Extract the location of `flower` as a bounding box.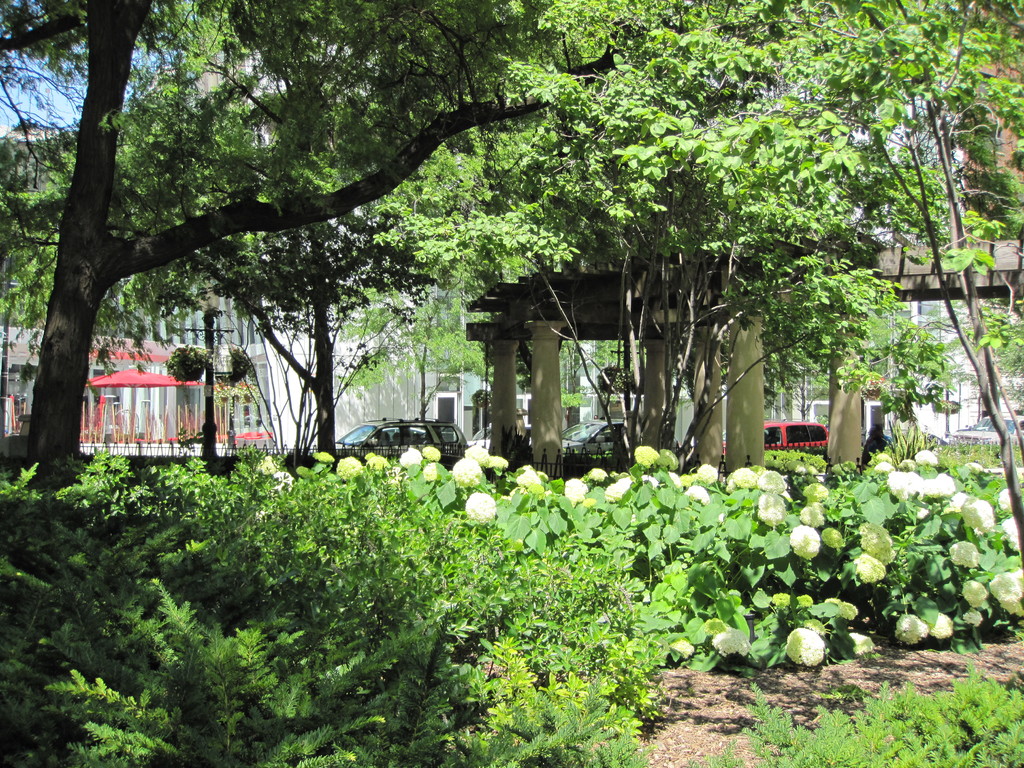
<region>684, 485, 708, 502</region>.
